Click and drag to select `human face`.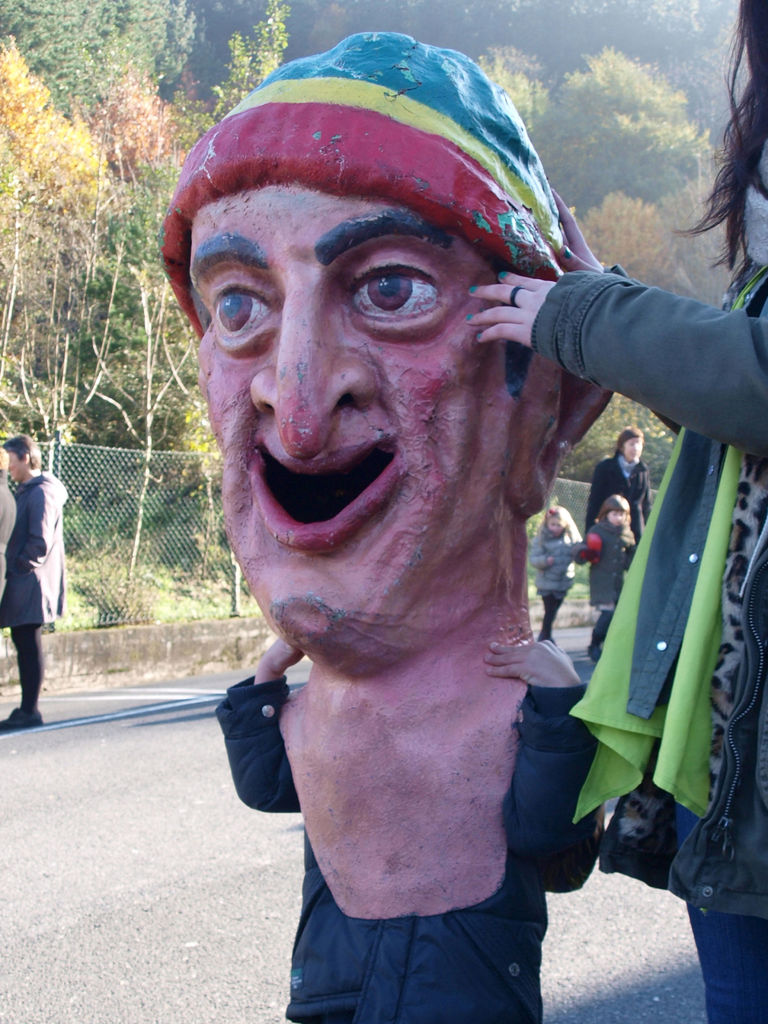
Selection: x1=625, y1=436, x2=639, y2=459.
